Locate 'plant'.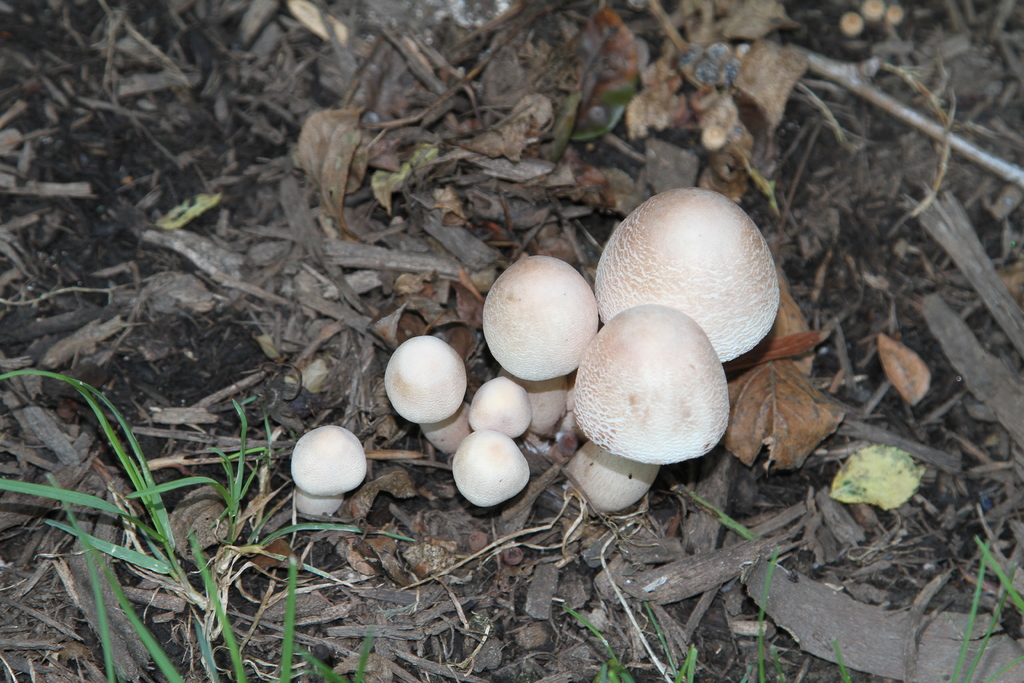
Bounding box: box(446, 422, 539, 509).
